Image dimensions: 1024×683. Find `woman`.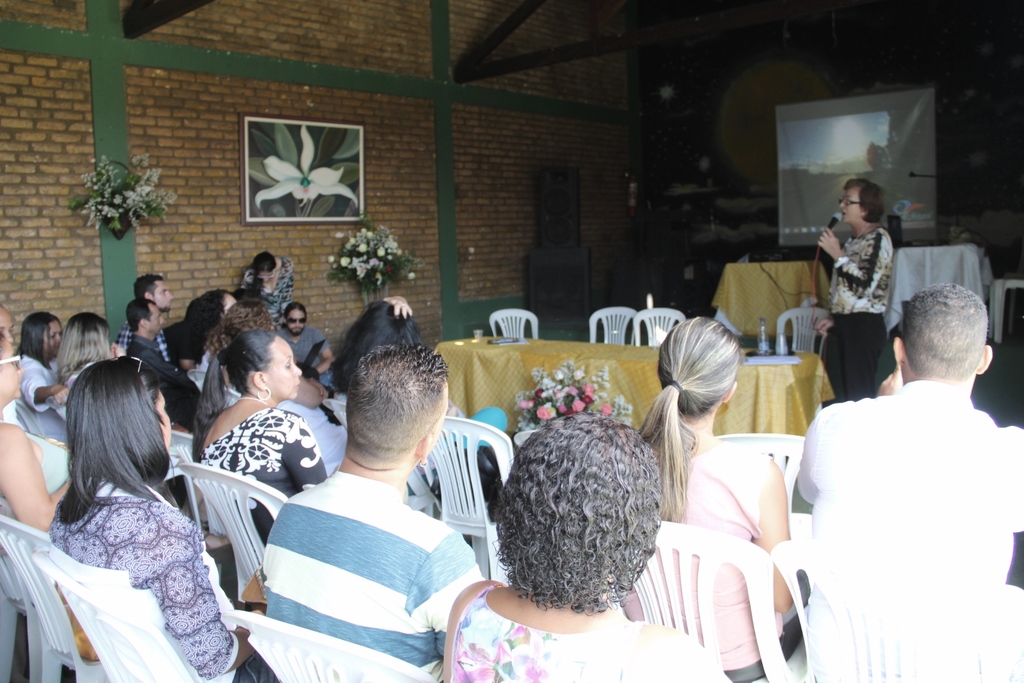
detection(173, 286, 235, 379).
